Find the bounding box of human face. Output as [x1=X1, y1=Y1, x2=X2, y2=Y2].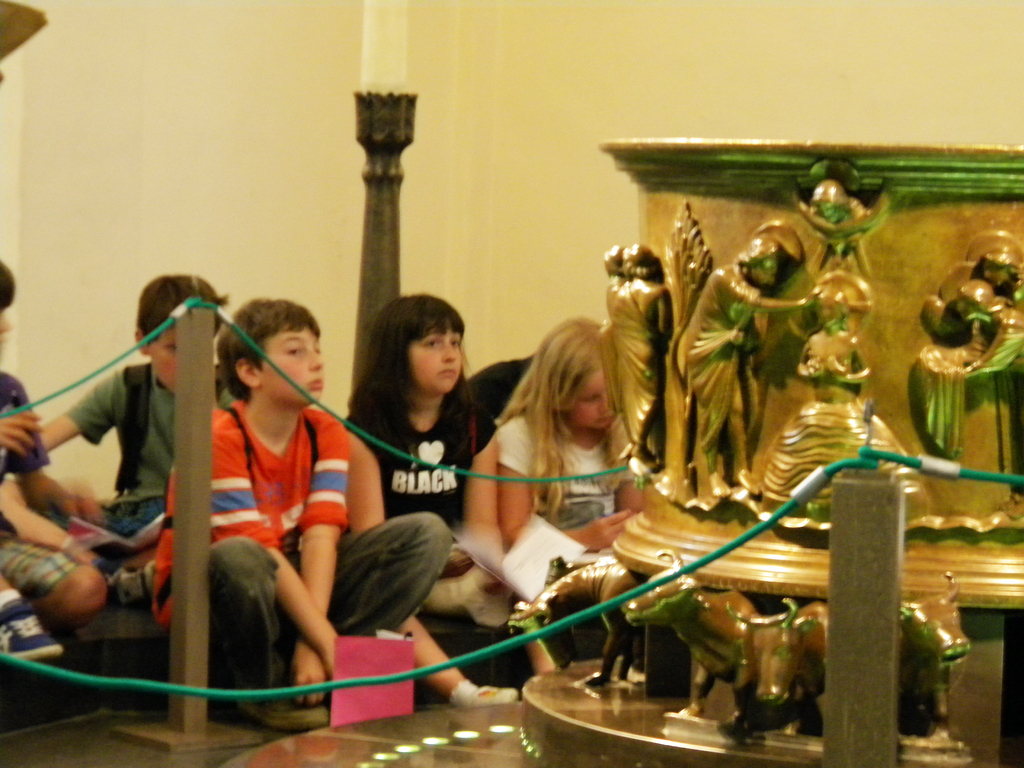
[x1=150, y1=320, x2=178, y2=394].
